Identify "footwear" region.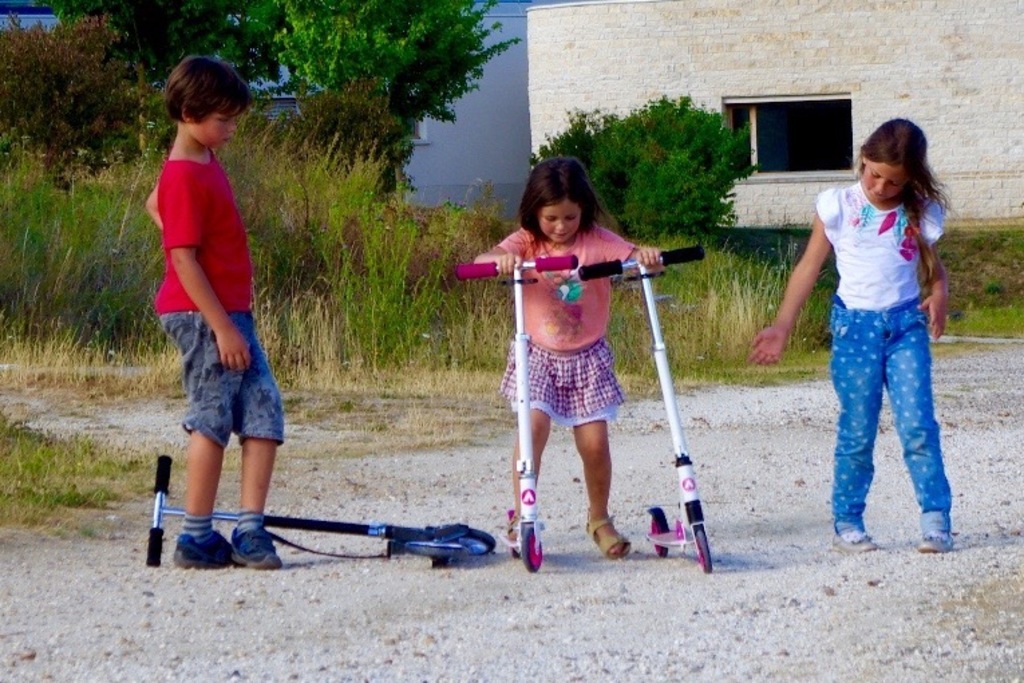
Region: box=[920, 522, 957, 552].
